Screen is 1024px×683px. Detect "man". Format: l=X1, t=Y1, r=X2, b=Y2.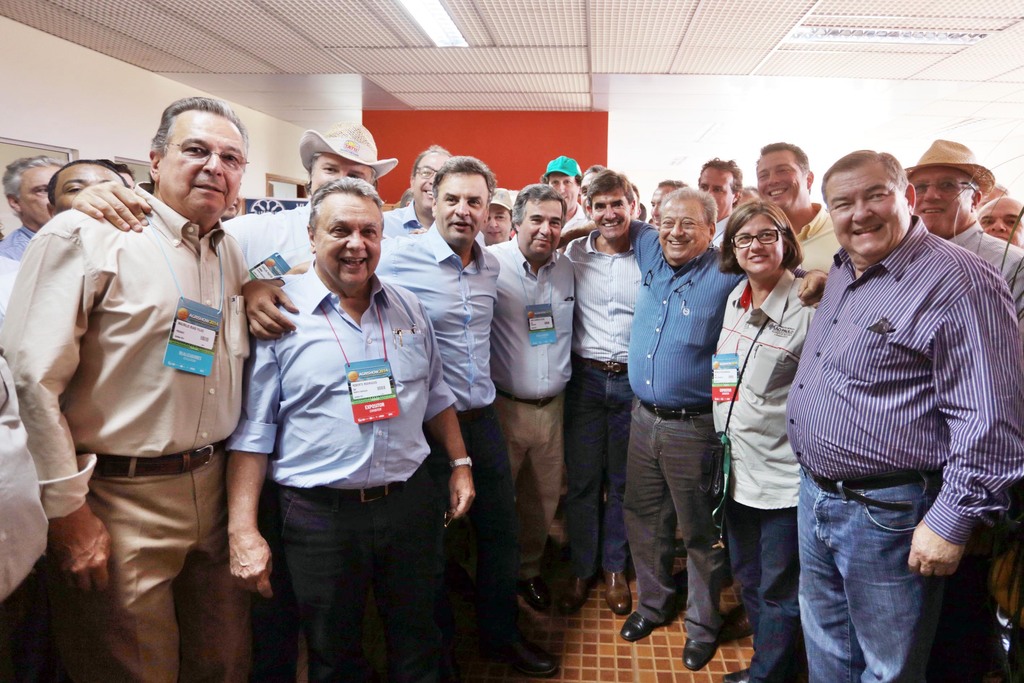
l=771, t=128, r=1019, b=676.
